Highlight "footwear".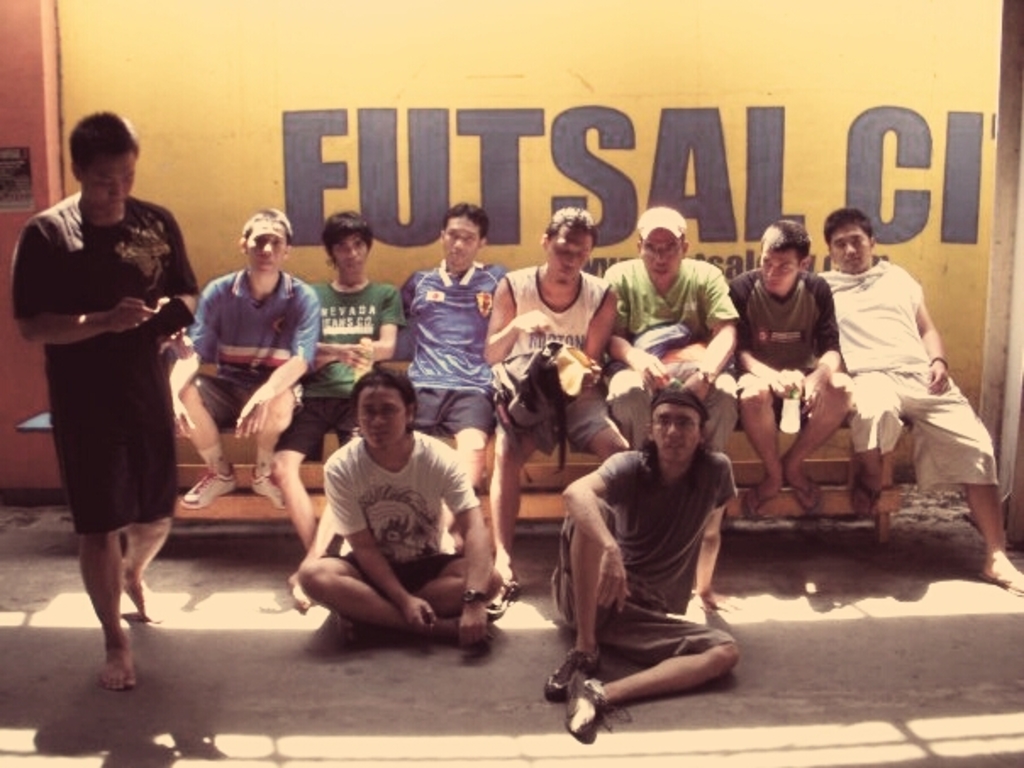
Highlighted region: l=481, t=573, r=522, b=617.
